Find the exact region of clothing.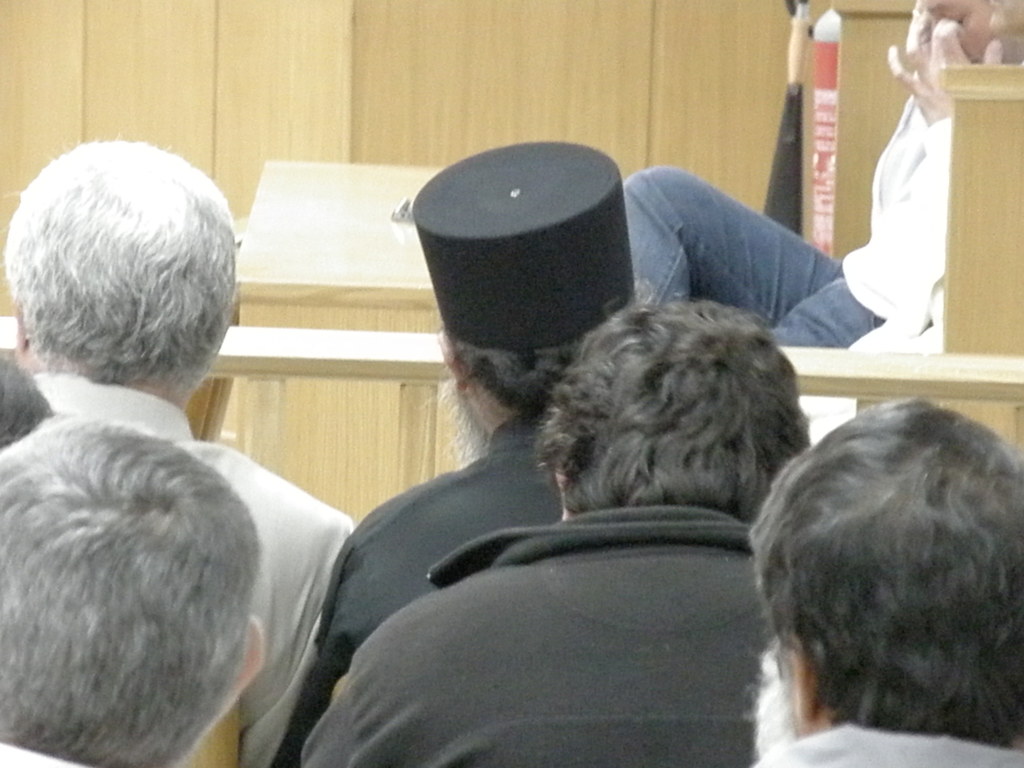
Exact region: x1=749 y1=712 x2=1023 y2=767.
